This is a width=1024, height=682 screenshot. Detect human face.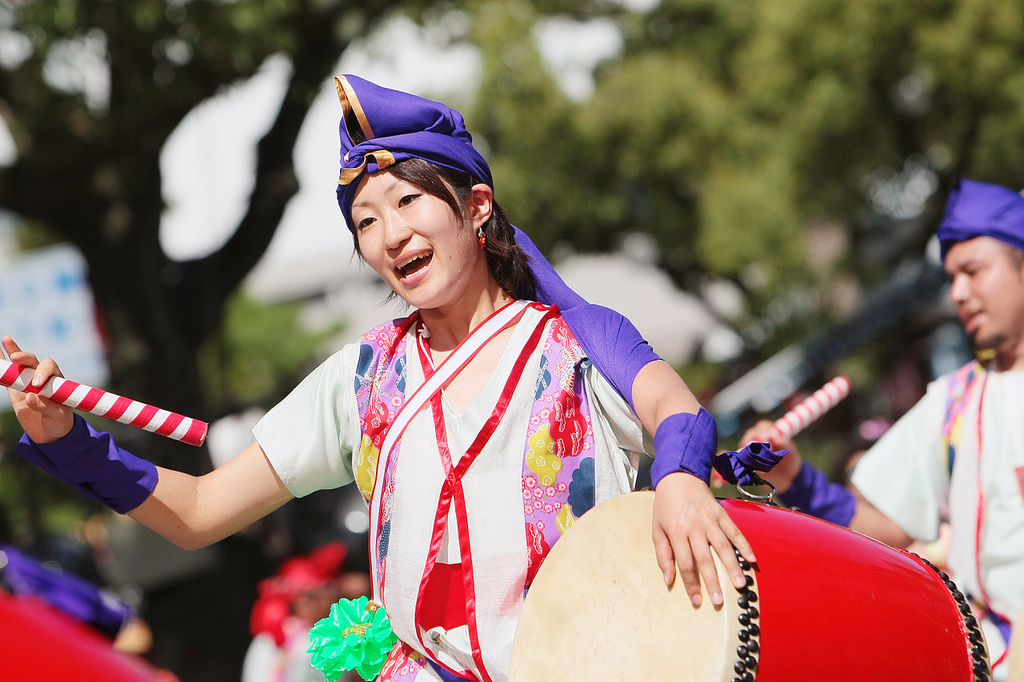
box=[348, 166, 472, 309].
